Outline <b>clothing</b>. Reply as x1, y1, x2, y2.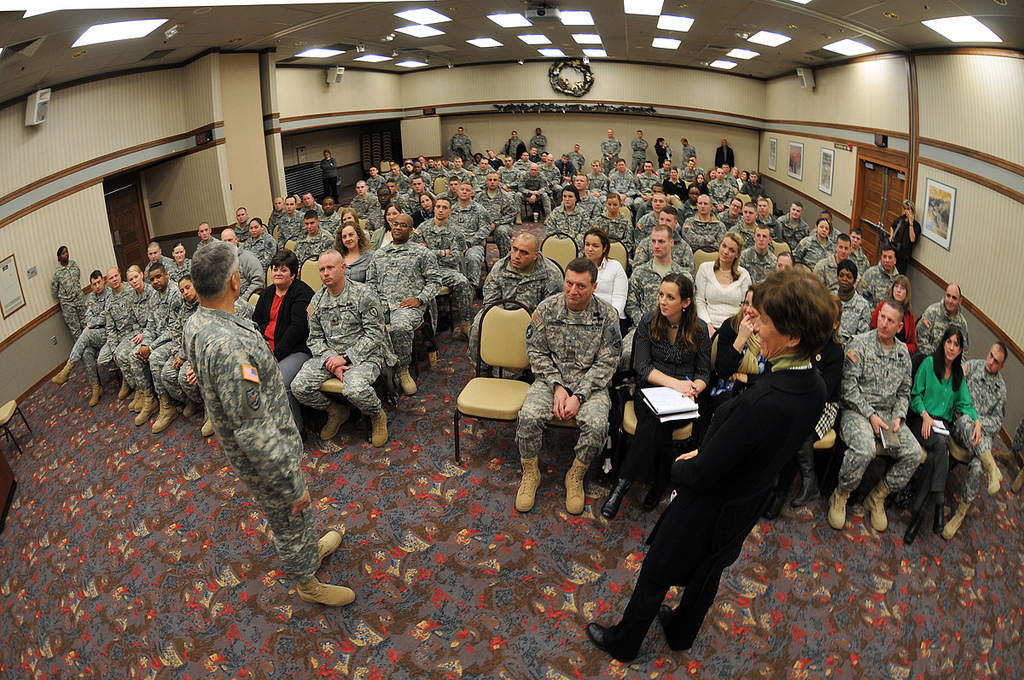
49, 254, 85, 343.
